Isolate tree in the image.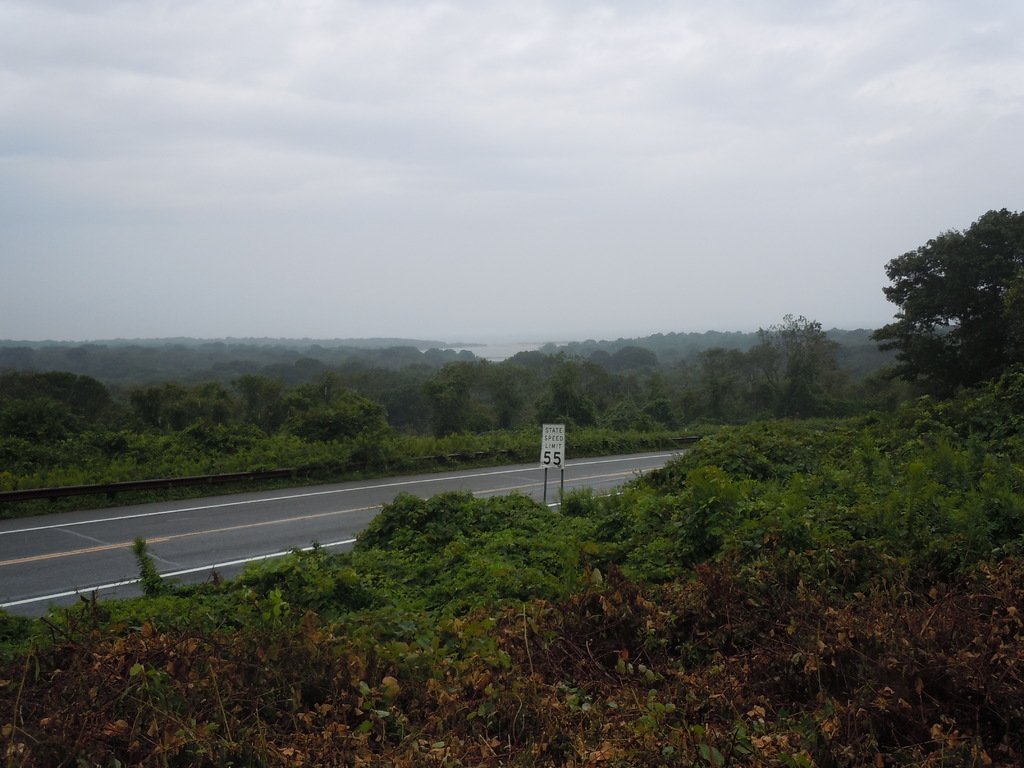
Isolated region: x1=865 y1=204 x2=1023 y2=397.
